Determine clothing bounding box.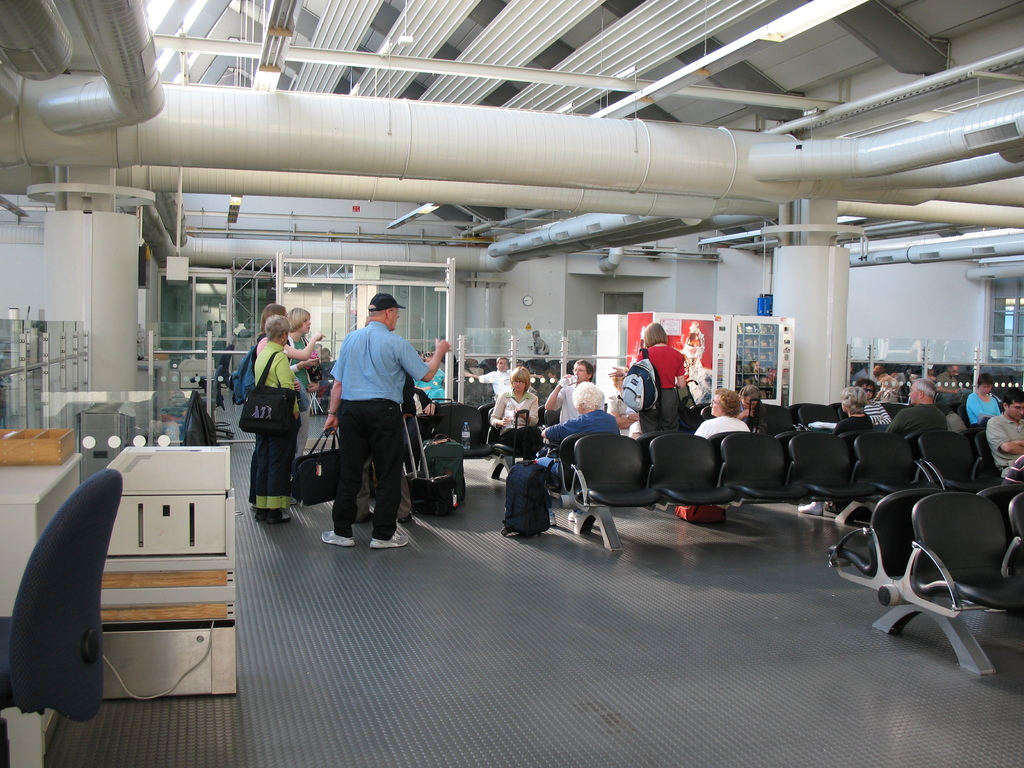
Determined: (253,341,301,506).
